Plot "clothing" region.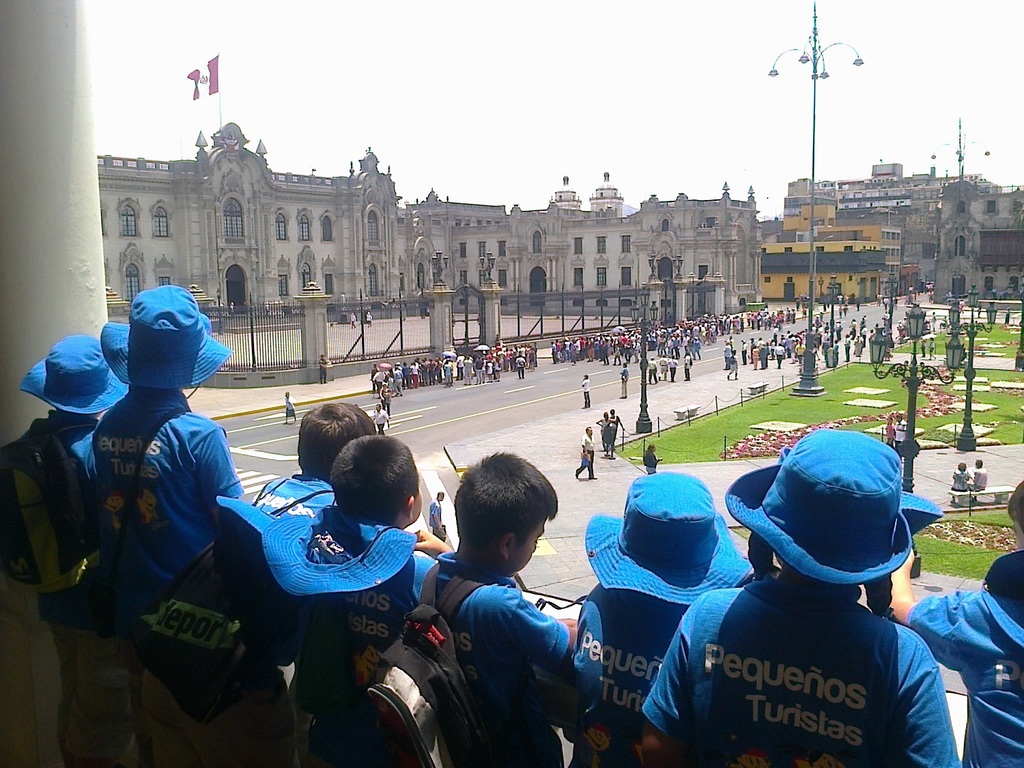
Plotted at select_region(373, 406, 391, 434).
